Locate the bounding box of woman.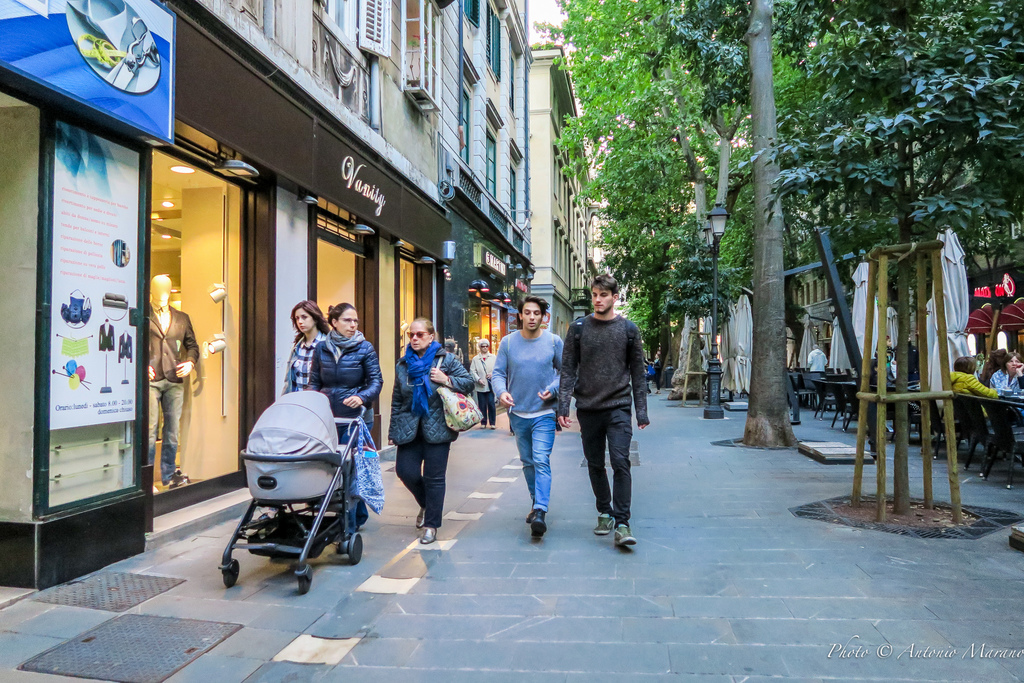
Bounding box: Rect(304, 304, 385, 536).
